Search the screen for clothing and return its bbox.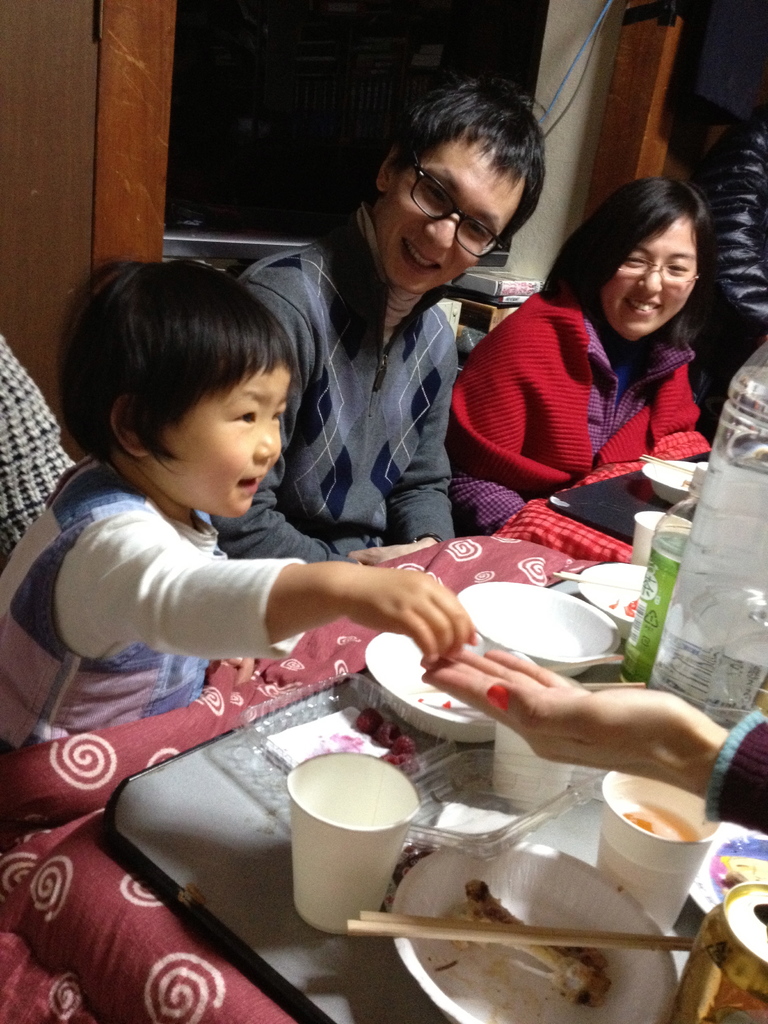
Found: 690 97 767 440.
